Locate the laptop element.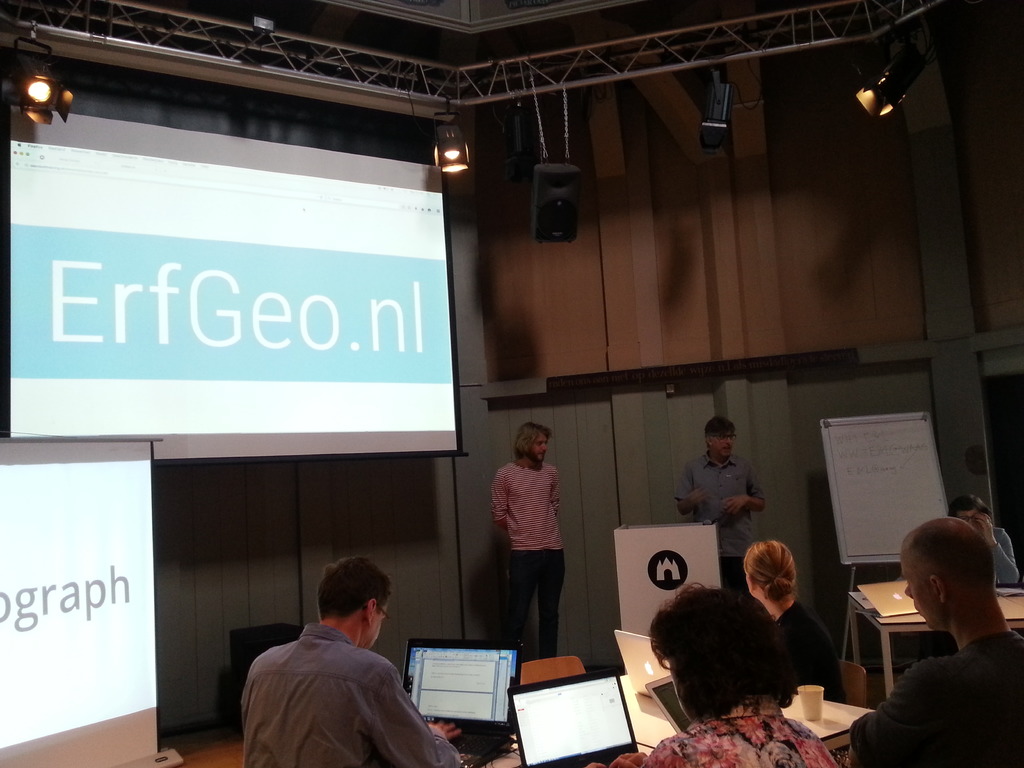
Element bbox: detection(648, 671, 691, 737).
